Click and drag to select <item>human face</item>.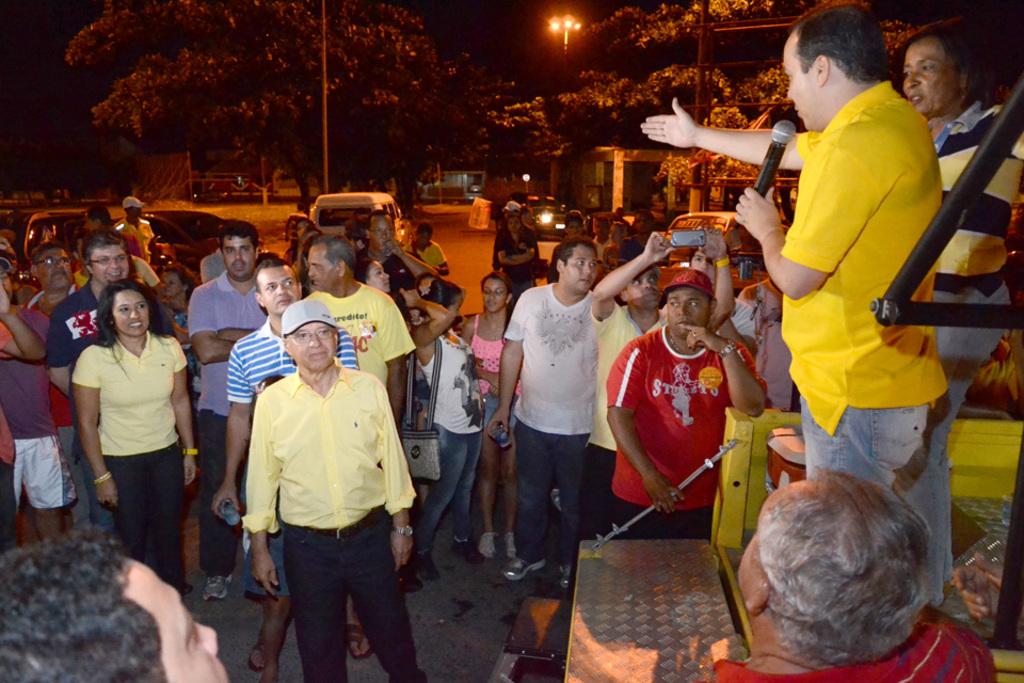
Selection: detection(225, 236, 251, 275).
